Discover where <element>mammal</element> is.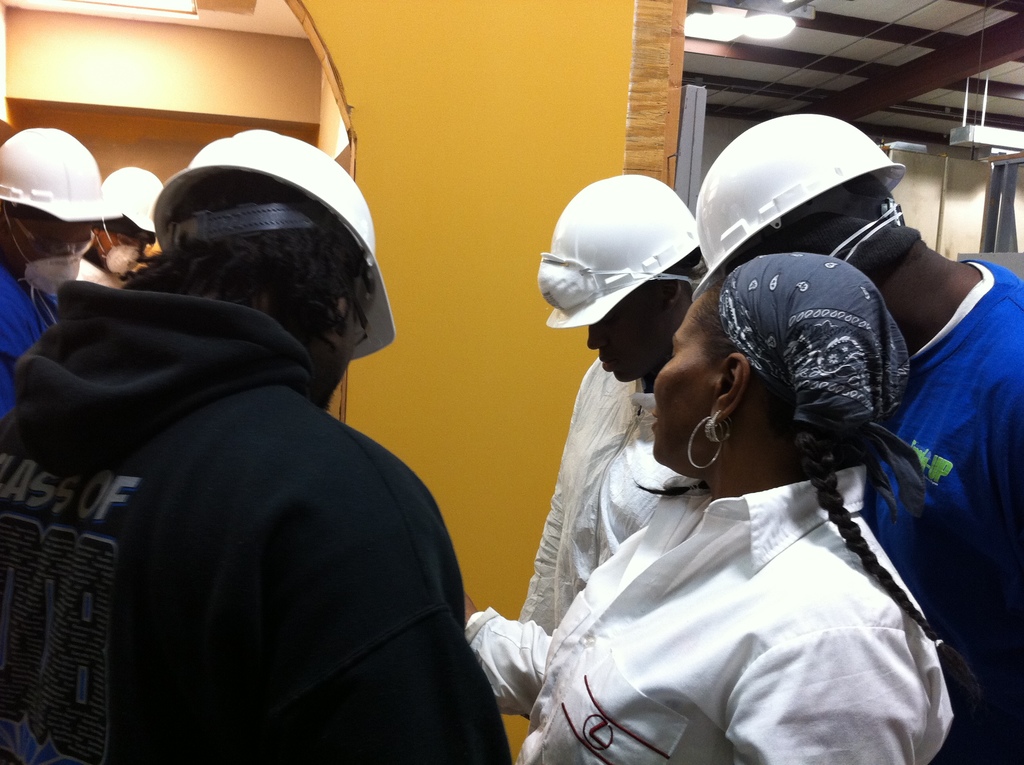
Discovered at x1=29, y1=147, x2=511, y2=758.
